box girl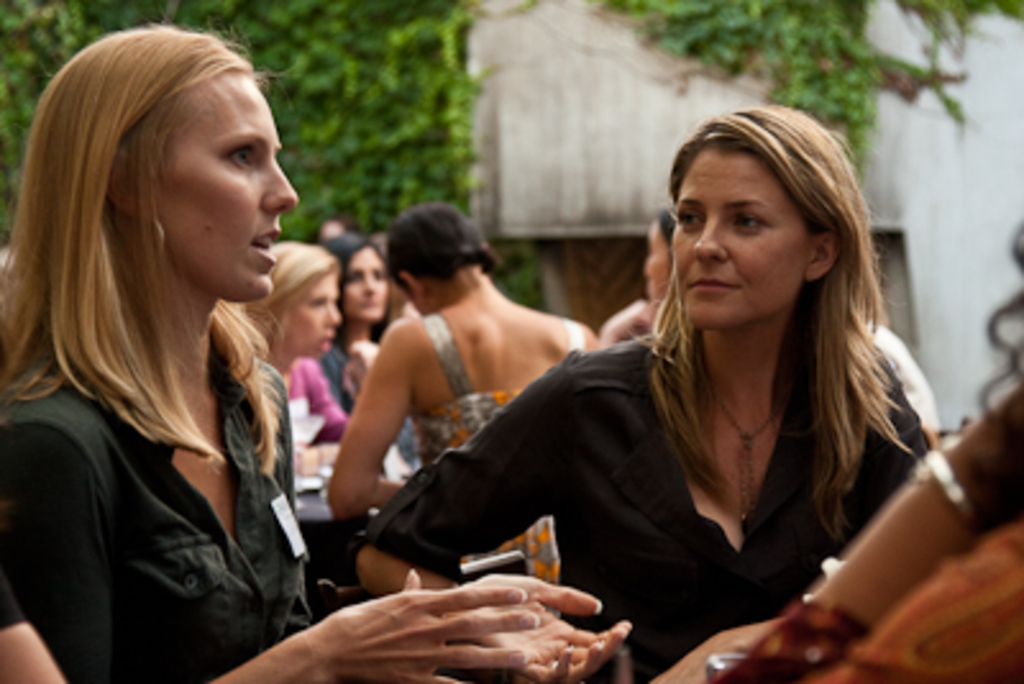
(left=230, top=241, right=340, bottom=505)
